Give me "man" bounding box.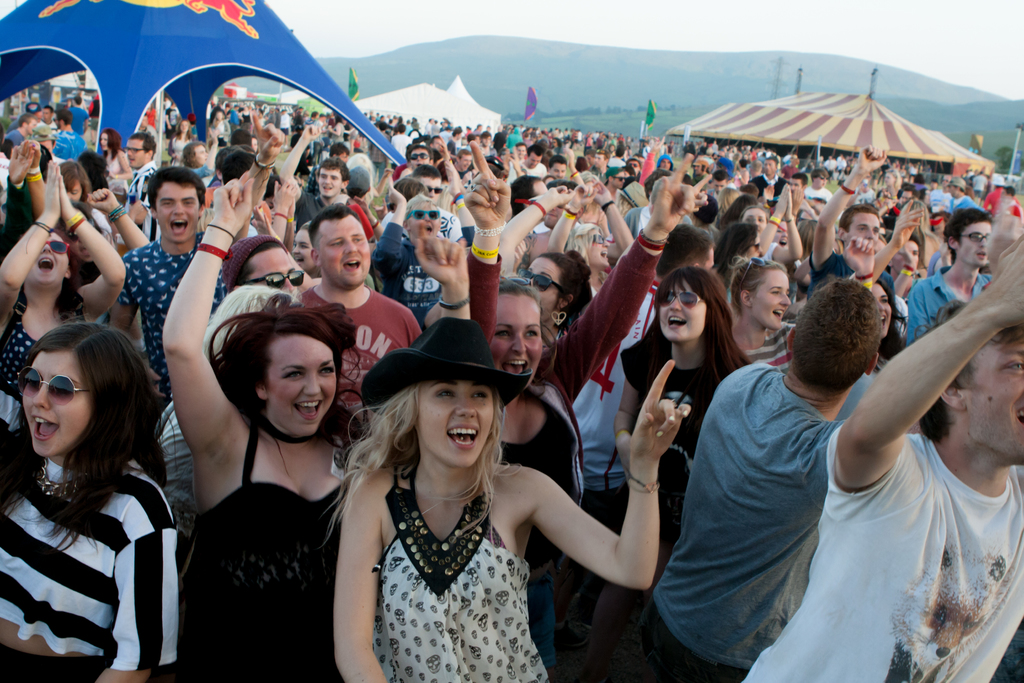
bbox=[745, 228, 1023, 682].
